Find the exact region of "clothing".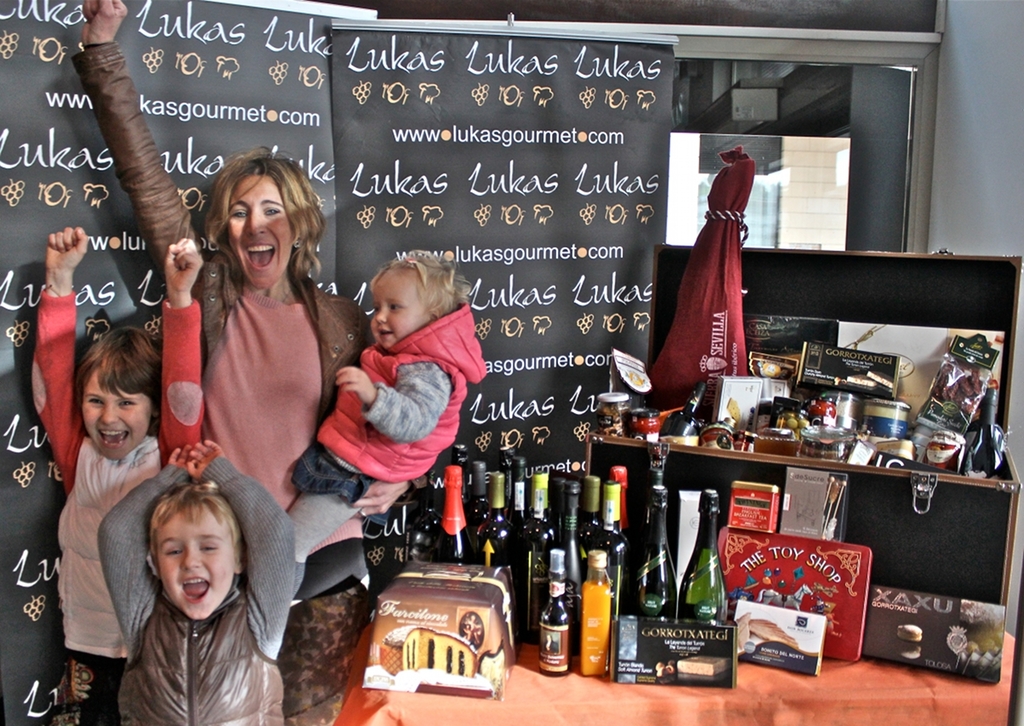
Exact region: {"left": 73, "top": 34, "right": 369, "bottom": 725}.
